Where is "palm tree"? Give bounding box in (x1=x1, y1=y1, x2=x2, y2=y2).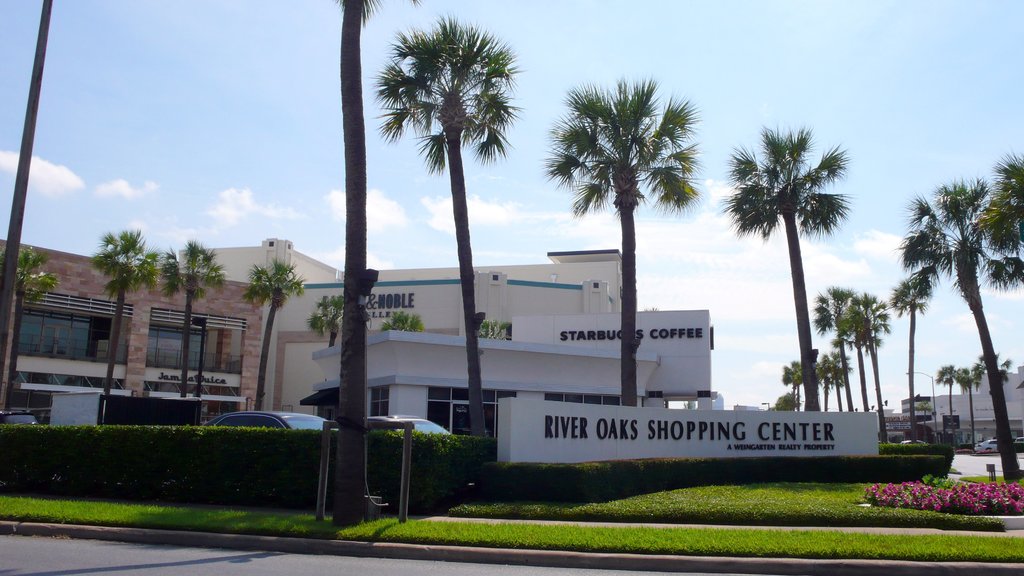
(x1=0, y1=0, x2=56, y2=378).
